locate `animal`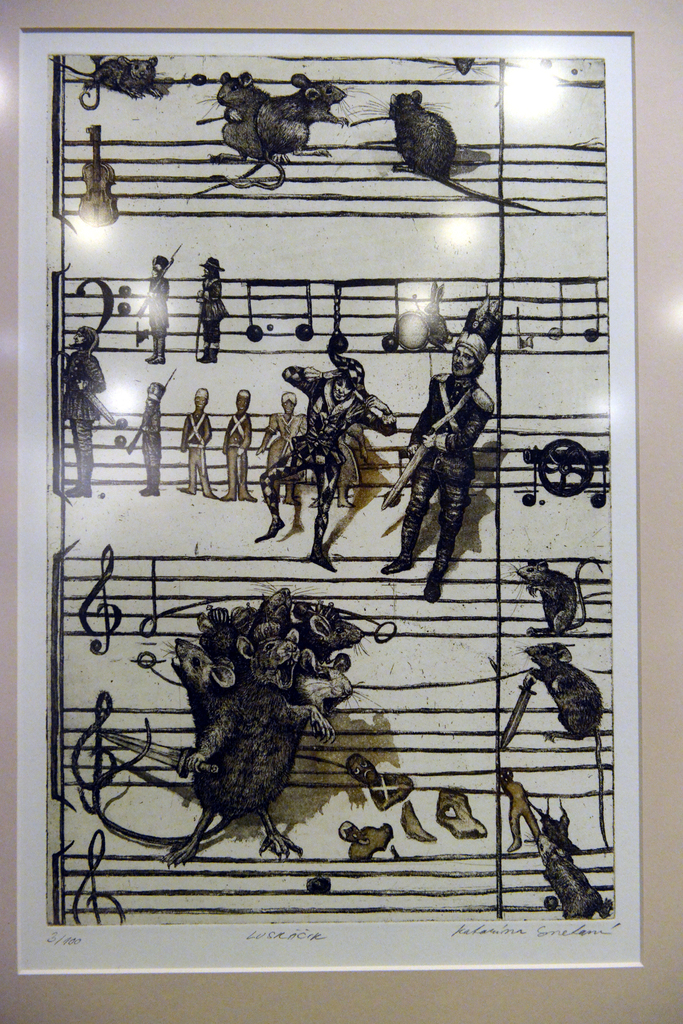
Rect(193, 69, 355, 200)
